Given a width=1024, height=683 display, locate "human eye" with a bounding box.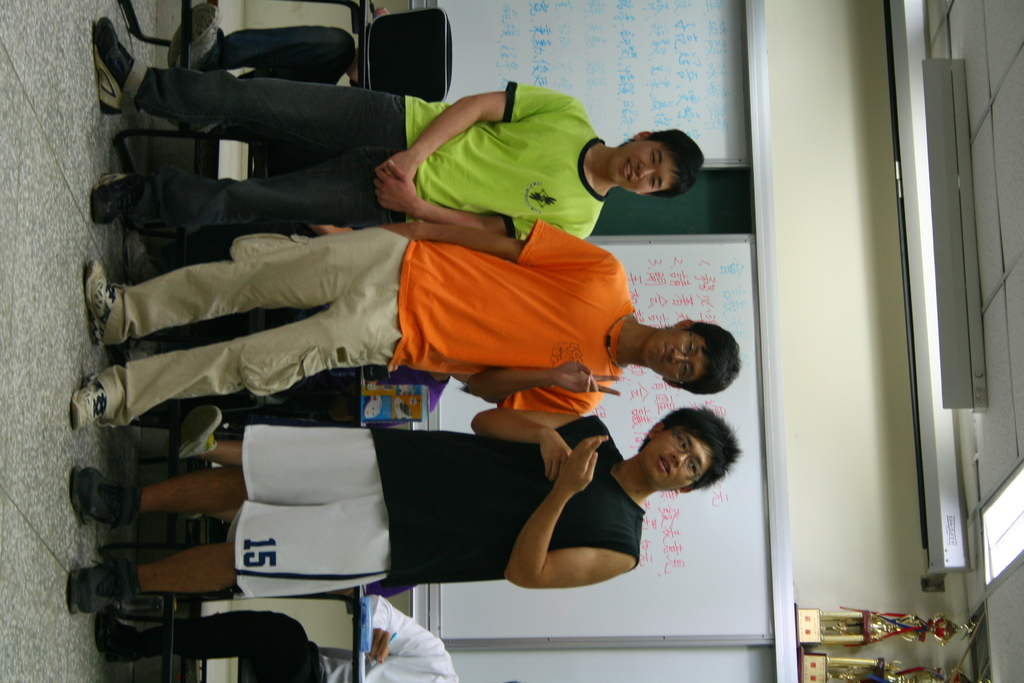
Located: pyautogui.locateOnScreen(680, 431, 690, 454).
